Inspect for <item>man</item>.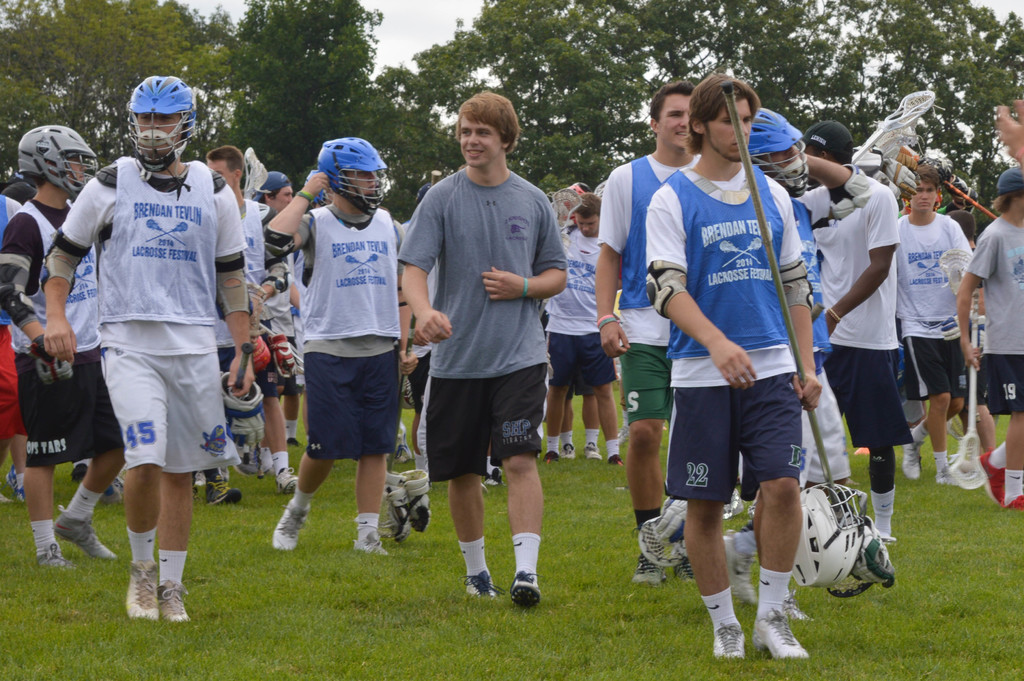
Inspection: region(644, 71, 809, 662).
